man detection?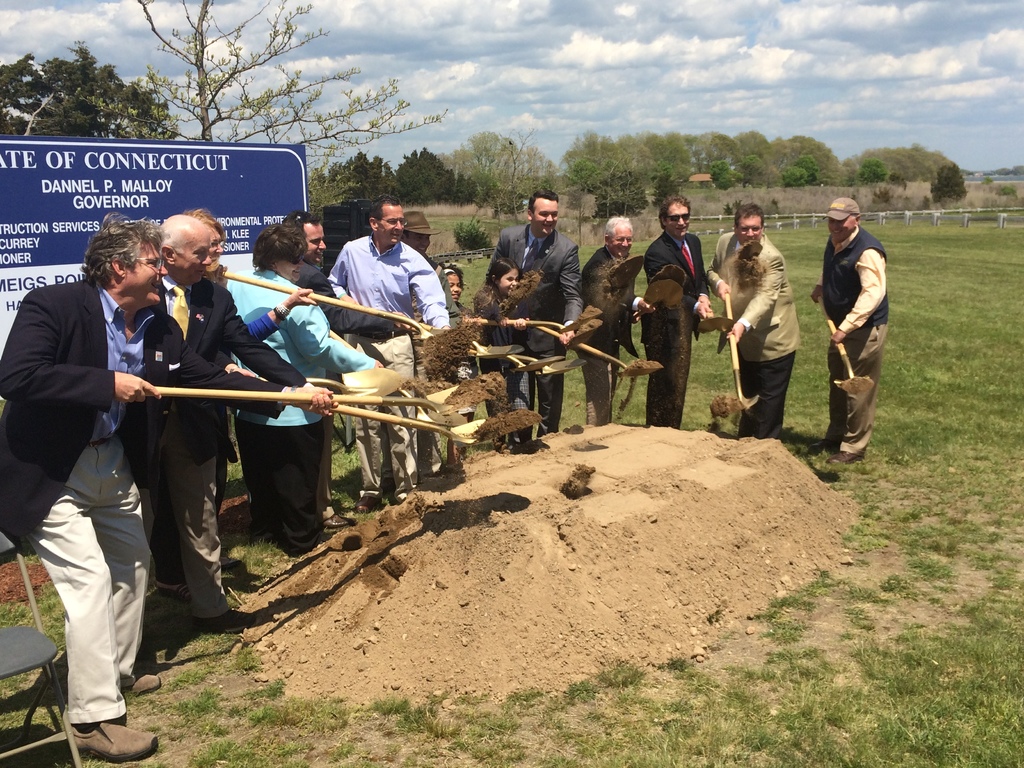
(x1=573, y1=211, x2=660, y2=438)
